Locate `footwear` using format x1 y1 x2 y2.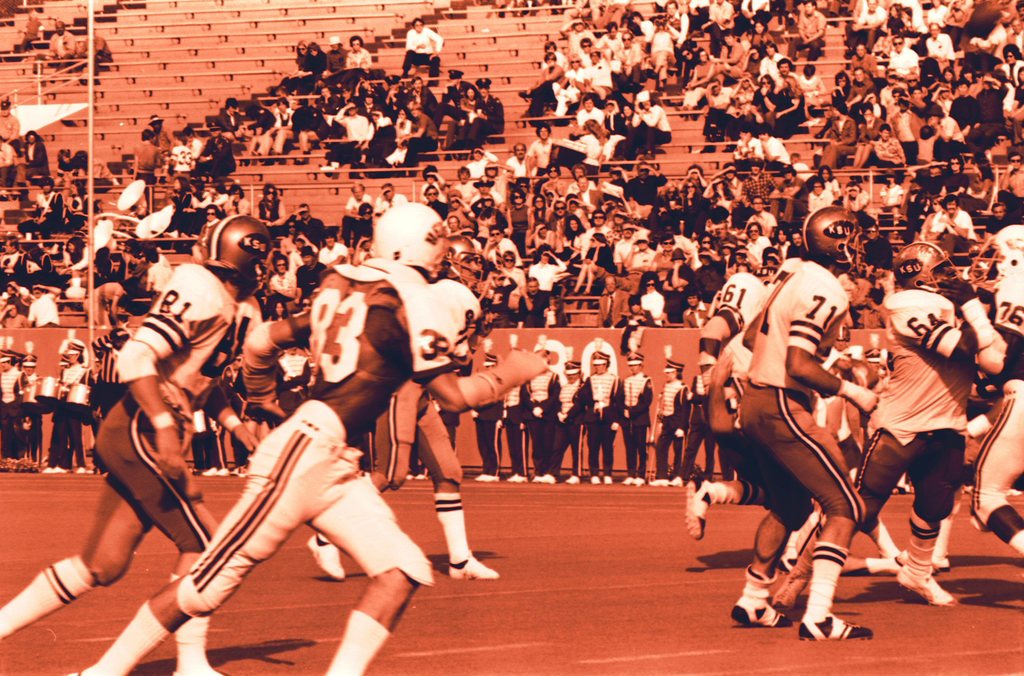
35 463 50 474.
